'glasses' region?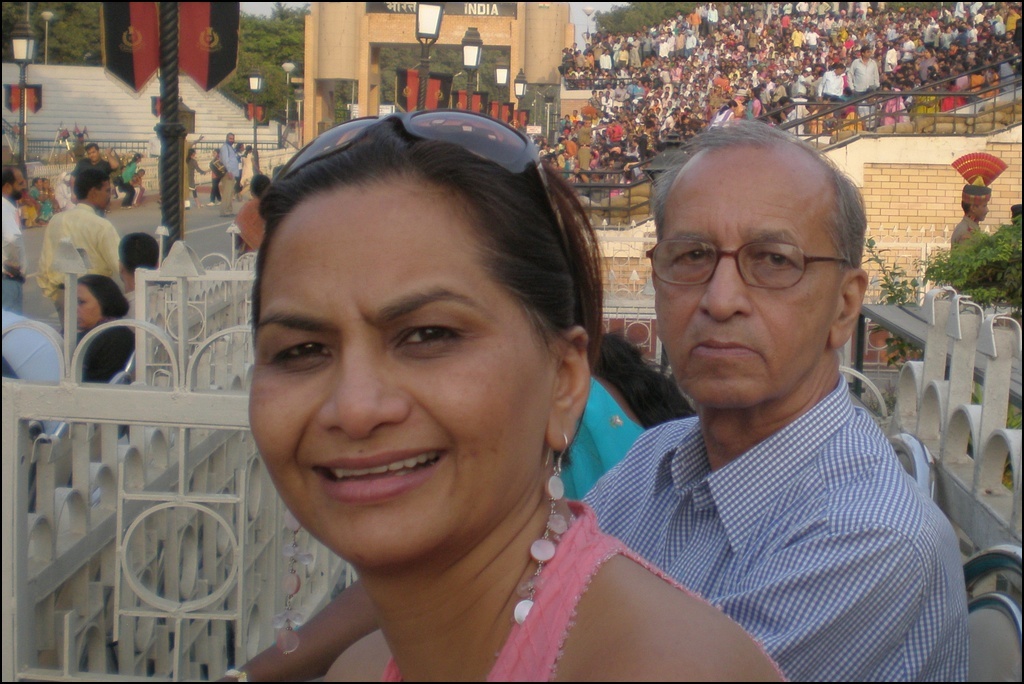
detection(267, 112, 604, 318)
